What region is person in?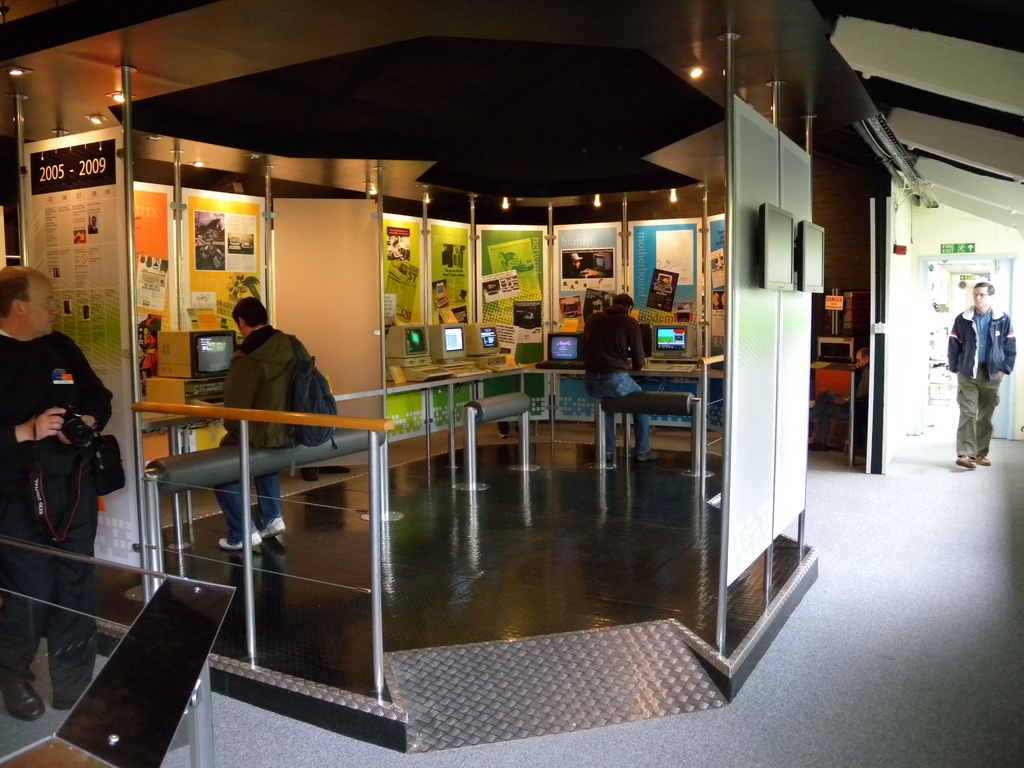
(223,293,340,550).
